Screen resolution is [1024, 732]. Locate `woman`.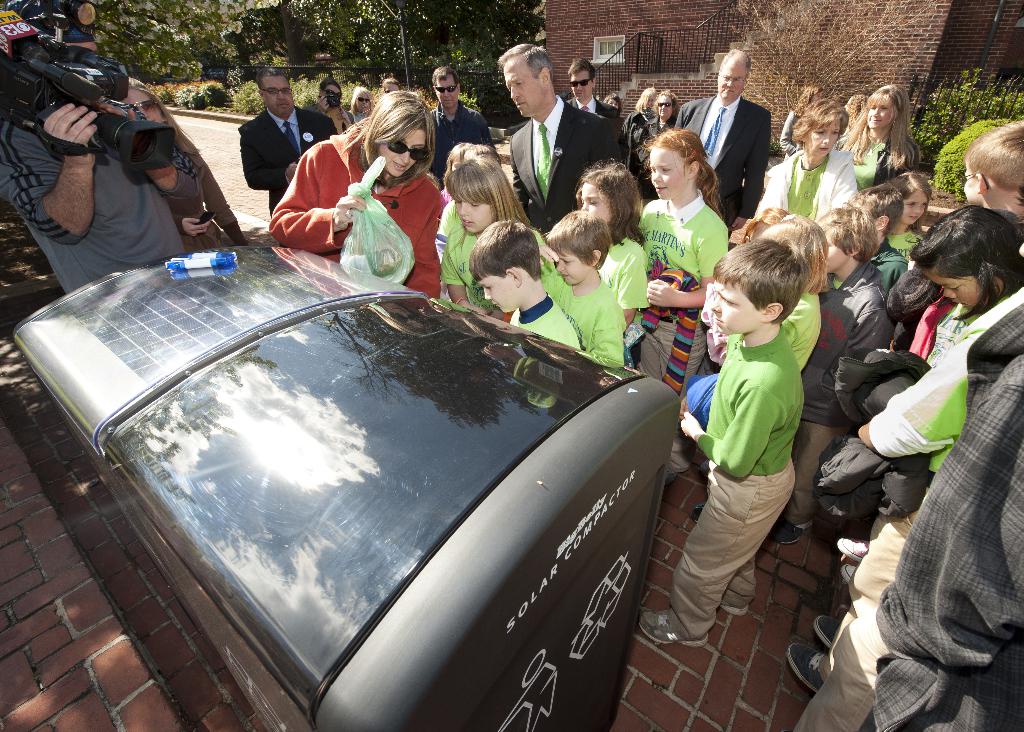
{"left": 262, "top": 79, "right": 472, "bottom": 286}.
